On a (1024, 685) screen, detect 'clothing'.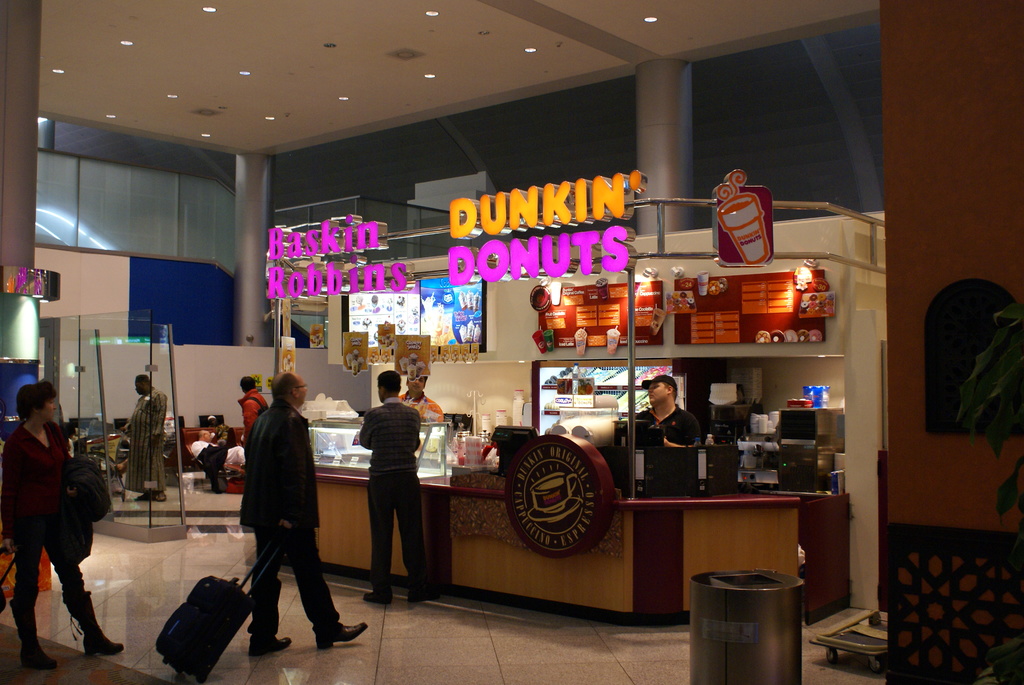
pyautogui.locateOnScreen(241, 386, 267, 448).
